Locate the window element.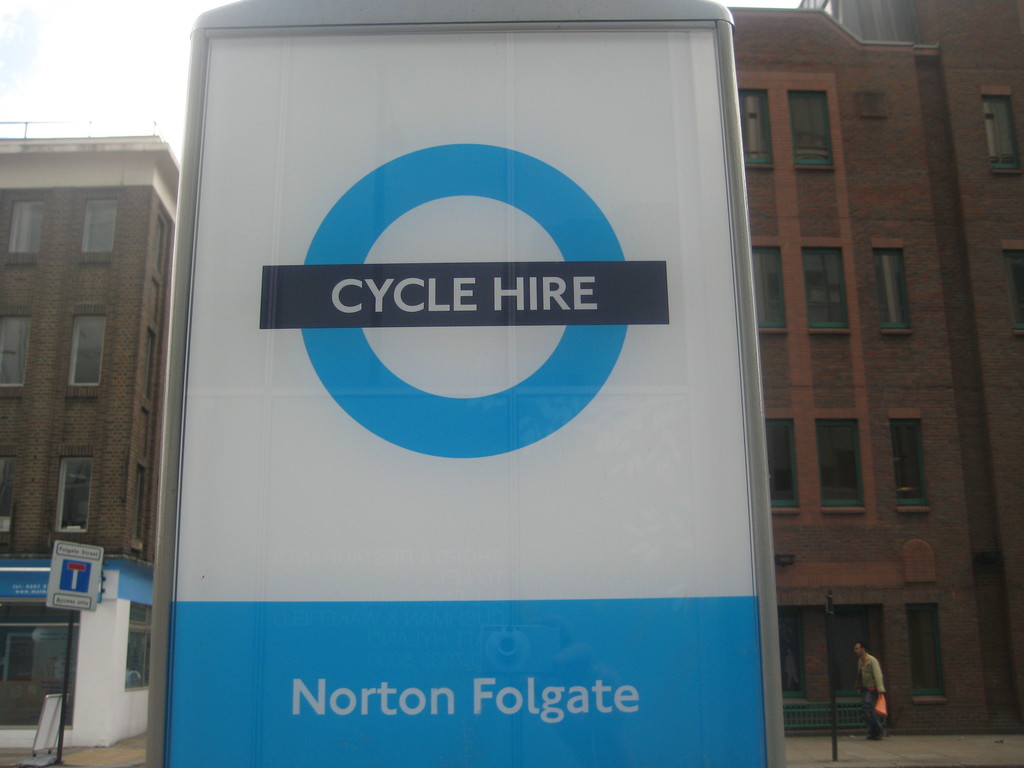
Element bbox: [left=158, top=210, right=169, bottom=280].
